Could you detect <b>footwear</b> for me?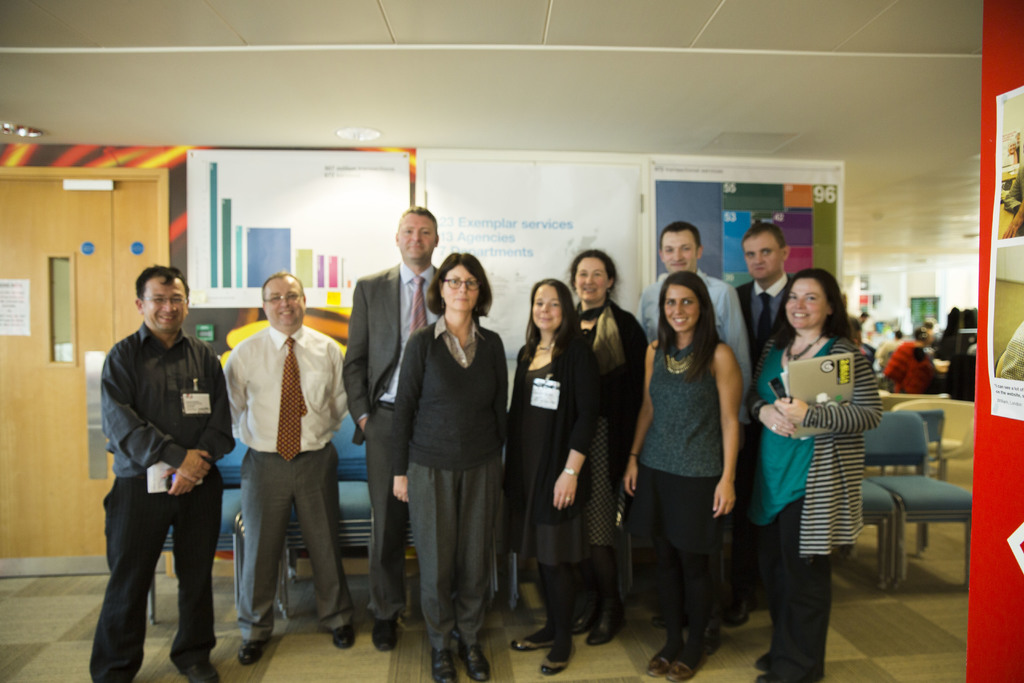
Detection result: bbox=[514, 632, 553, 649].
